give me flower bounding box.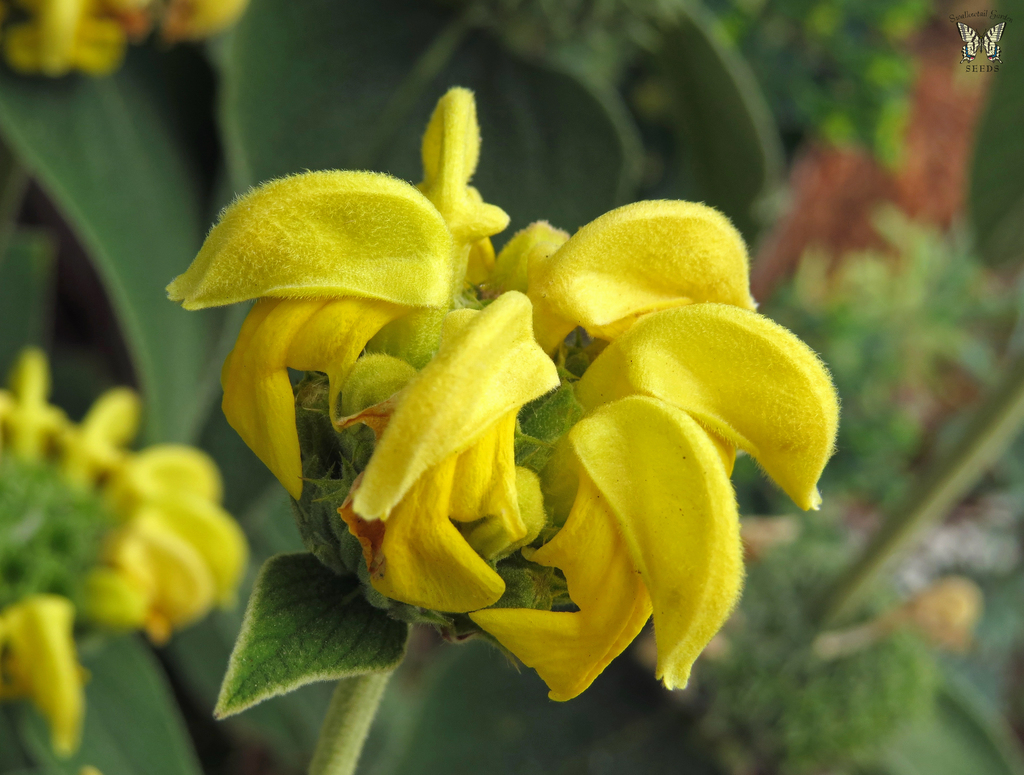
(x1=0, y1=345, x2=246, y2=766).
